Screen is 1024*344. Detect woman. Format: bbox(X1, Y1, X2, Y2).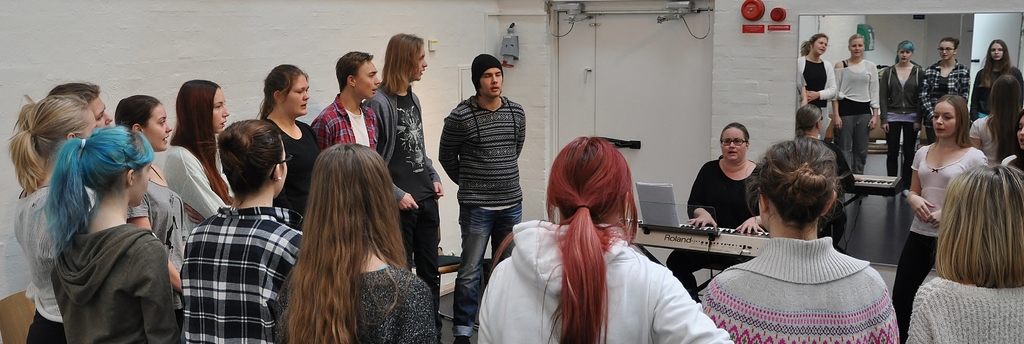
bbox(283, 138, 436, 343).
